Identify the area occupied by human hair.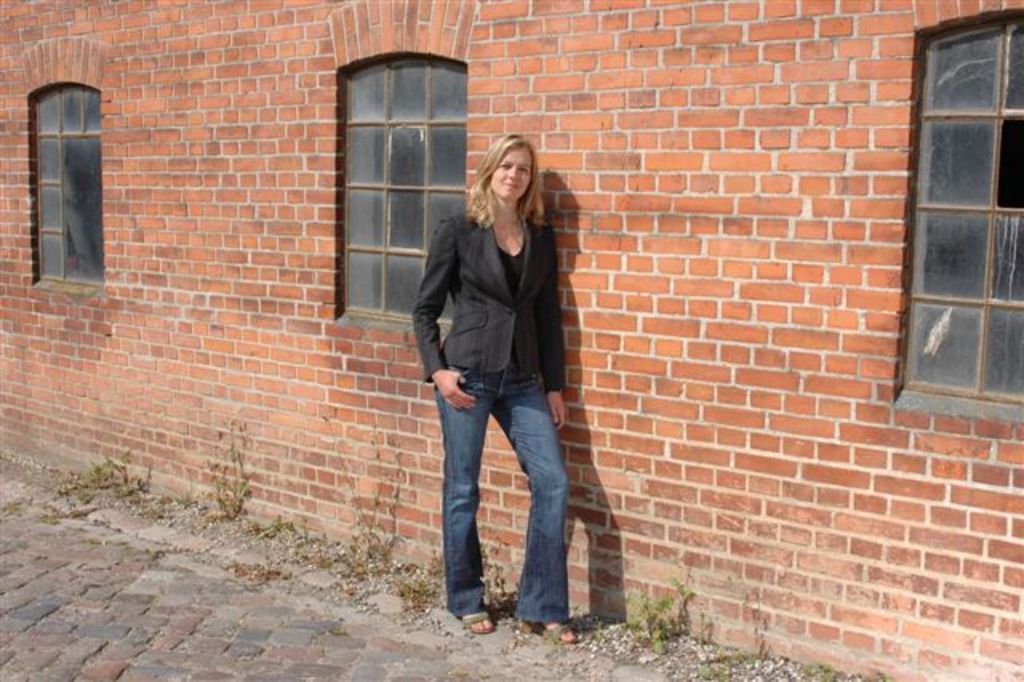
Area: rect(469, 134, 547, 240).
